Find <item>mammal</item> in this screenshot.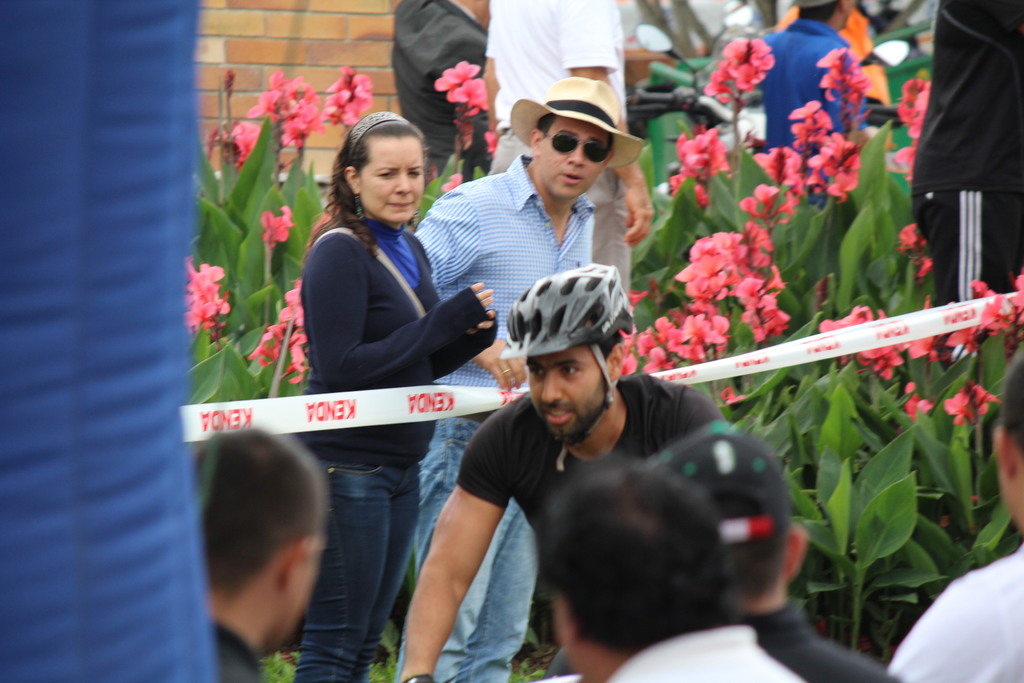
The bounding box for <item>mammal</item> is Rect(541, 447, 802, 682).
